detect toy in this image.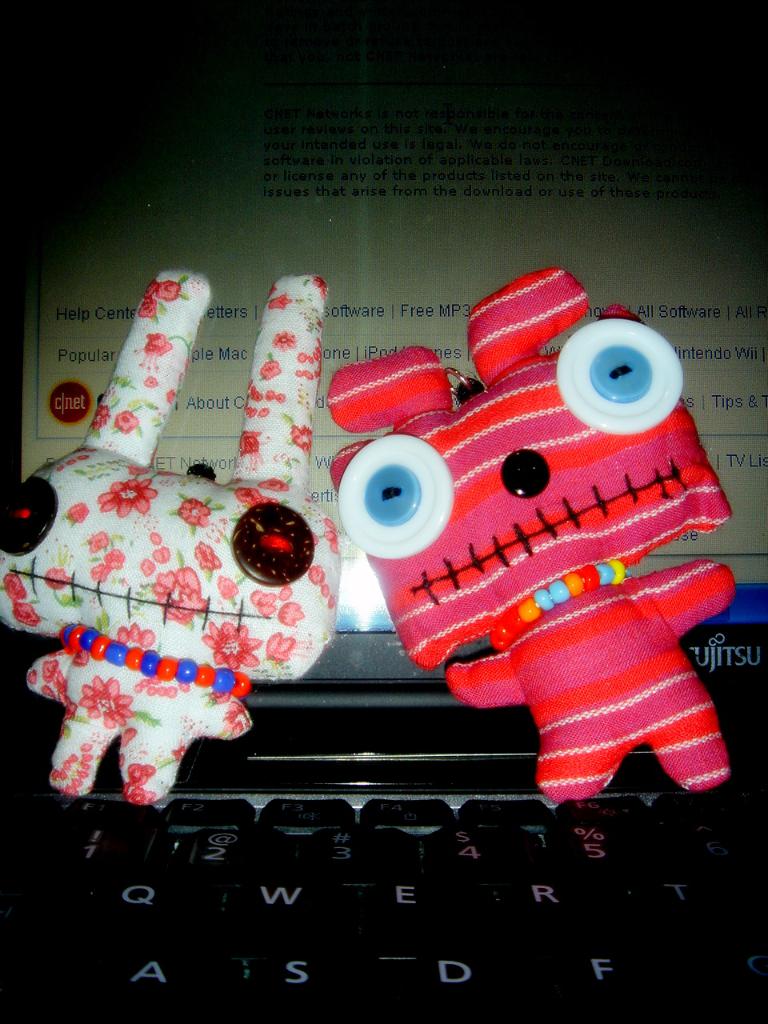
Detection: 326, 279, 744, 797.
